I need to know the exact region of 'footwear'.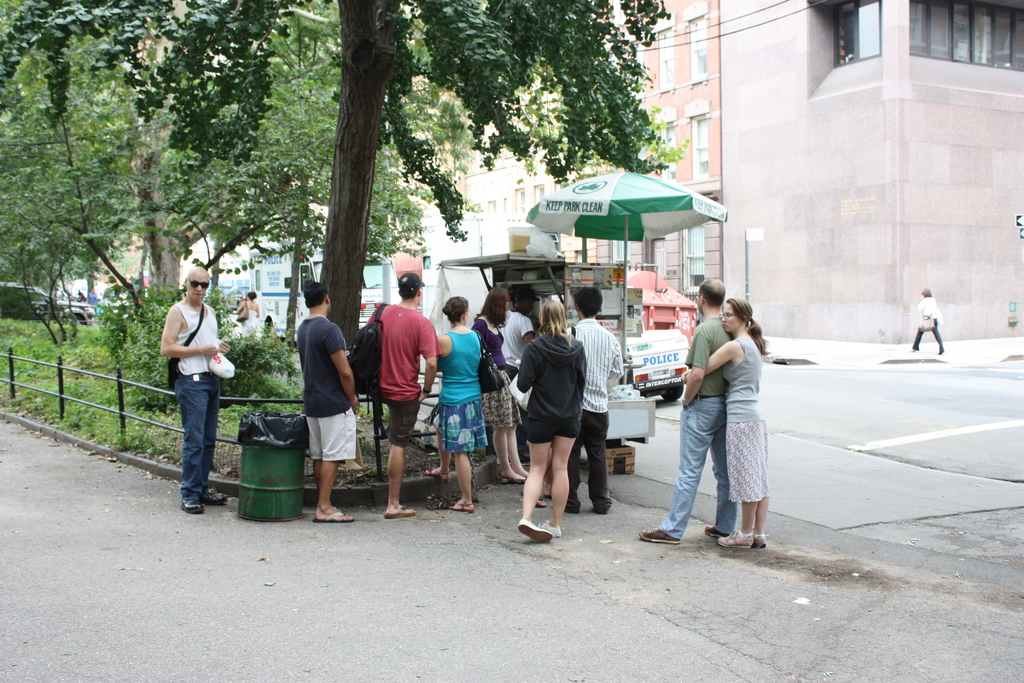
Region: locate(385, 502, 421, 518).
